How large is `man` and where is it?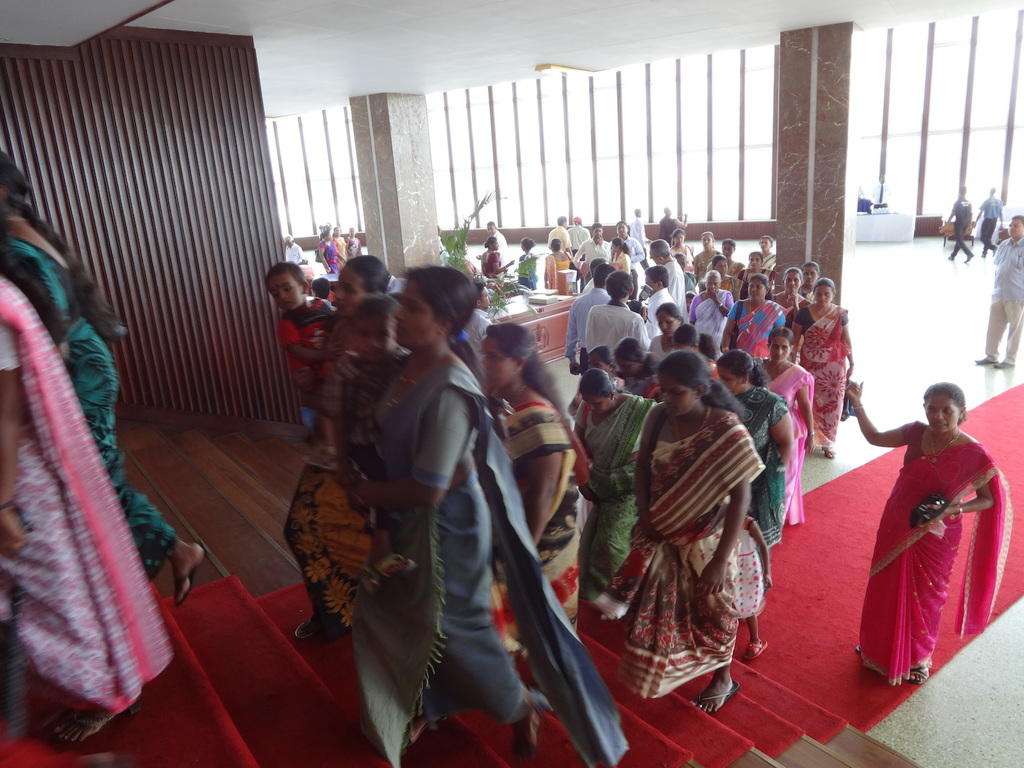
Bounding box: region(548, 216, 567, 250).
